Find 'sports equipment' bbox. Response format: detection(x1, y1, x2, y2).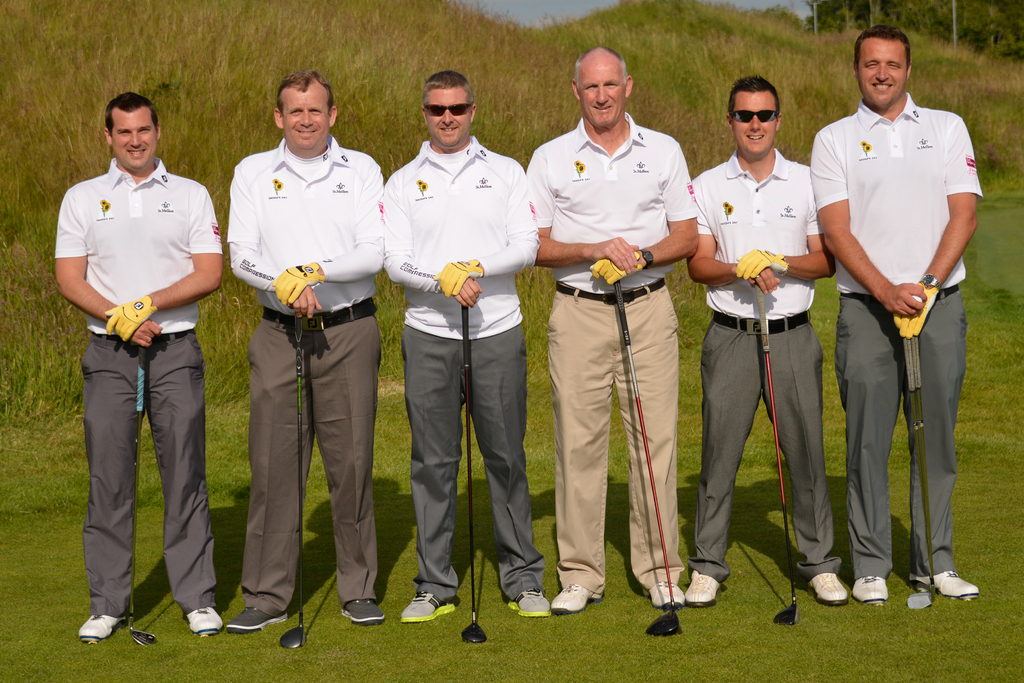
detection(108, 298, 157, 340).
